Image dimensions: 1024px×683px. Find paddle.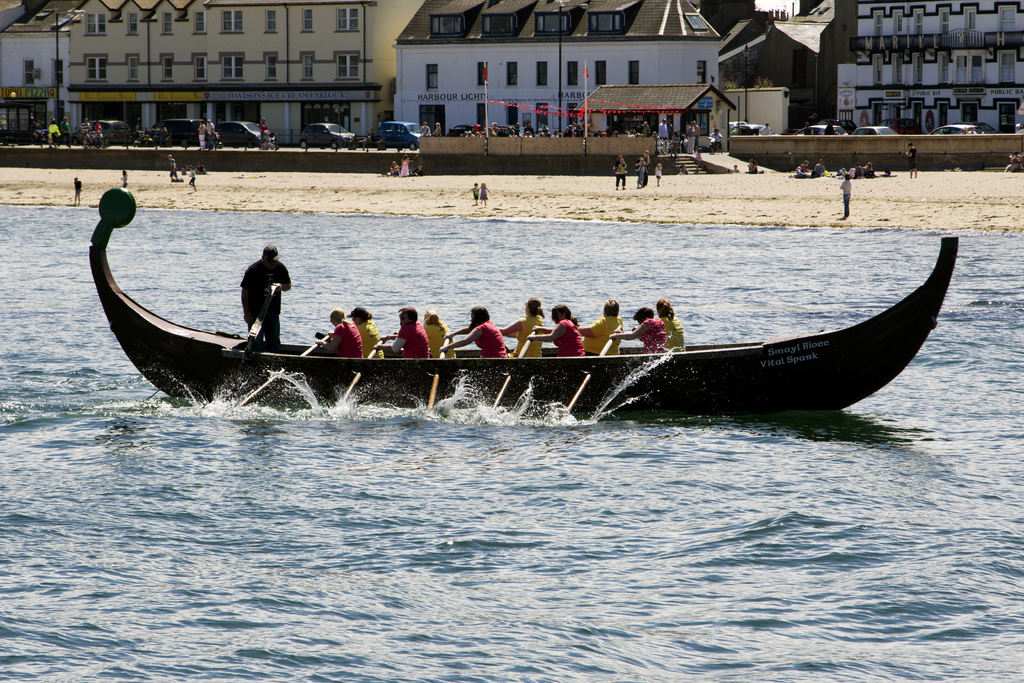
box(40, 145, 964, 431).
